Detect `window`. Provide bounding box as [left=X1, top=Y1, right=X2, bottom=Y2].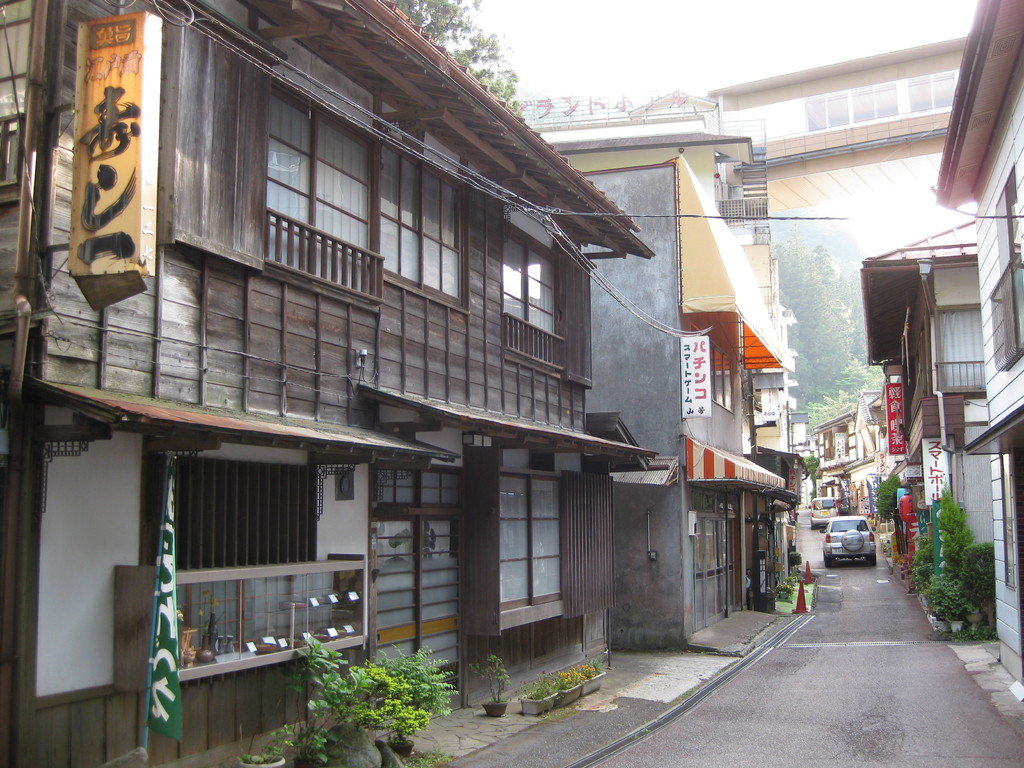
[left=266, top=70, right=387, bottom=300].
